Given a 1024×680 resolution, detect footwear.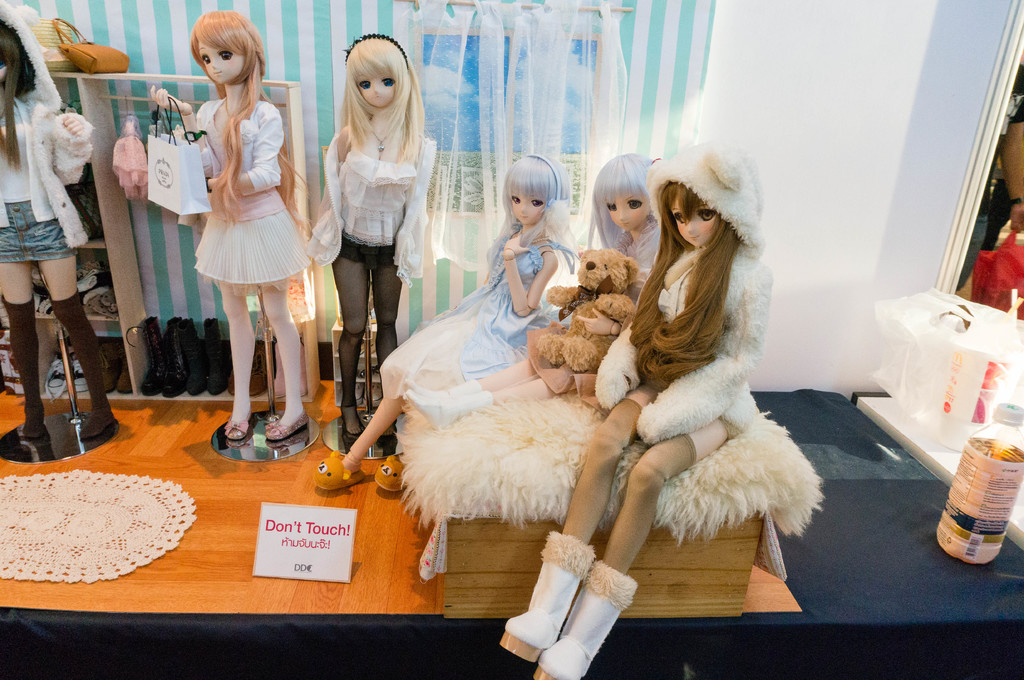
bbox=[209, 323, 223, 395].
